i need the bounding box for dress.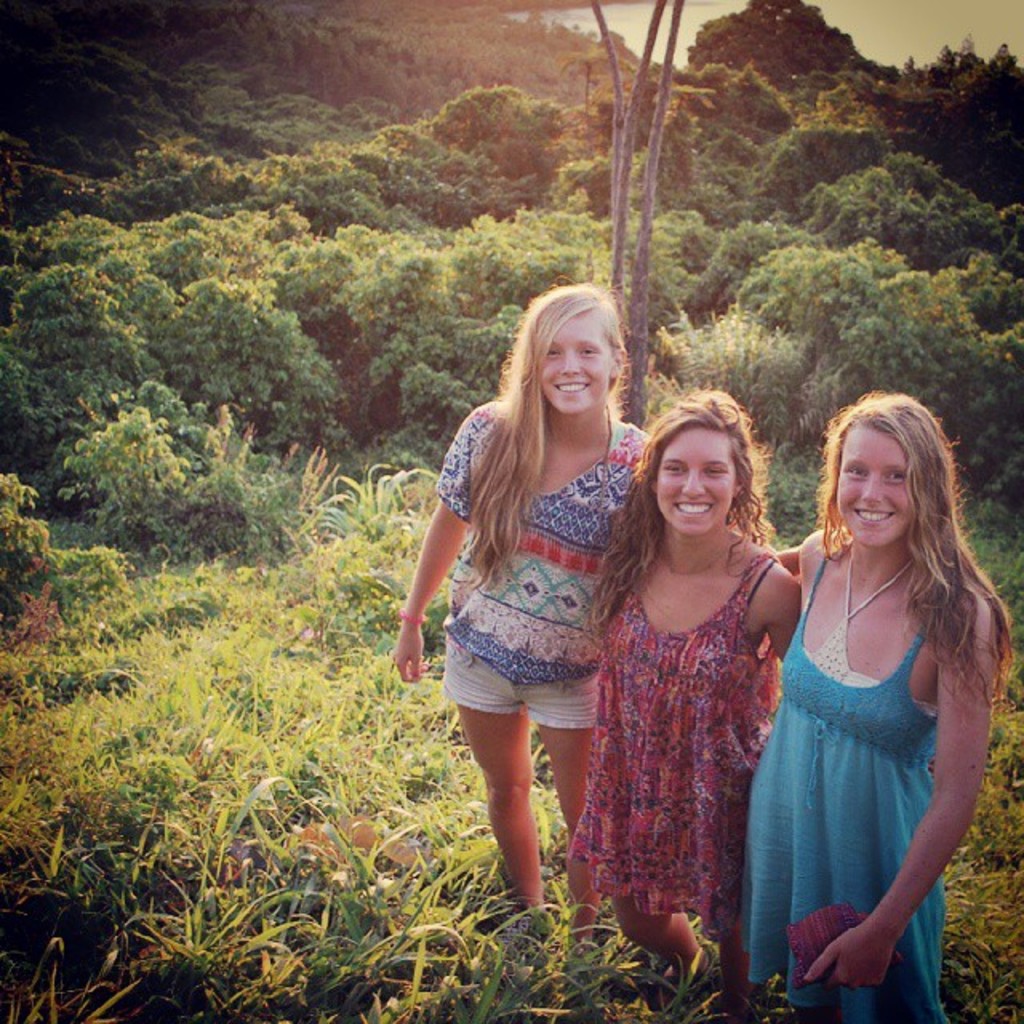
Here it is: select_region(568, 526, 805, 920).
